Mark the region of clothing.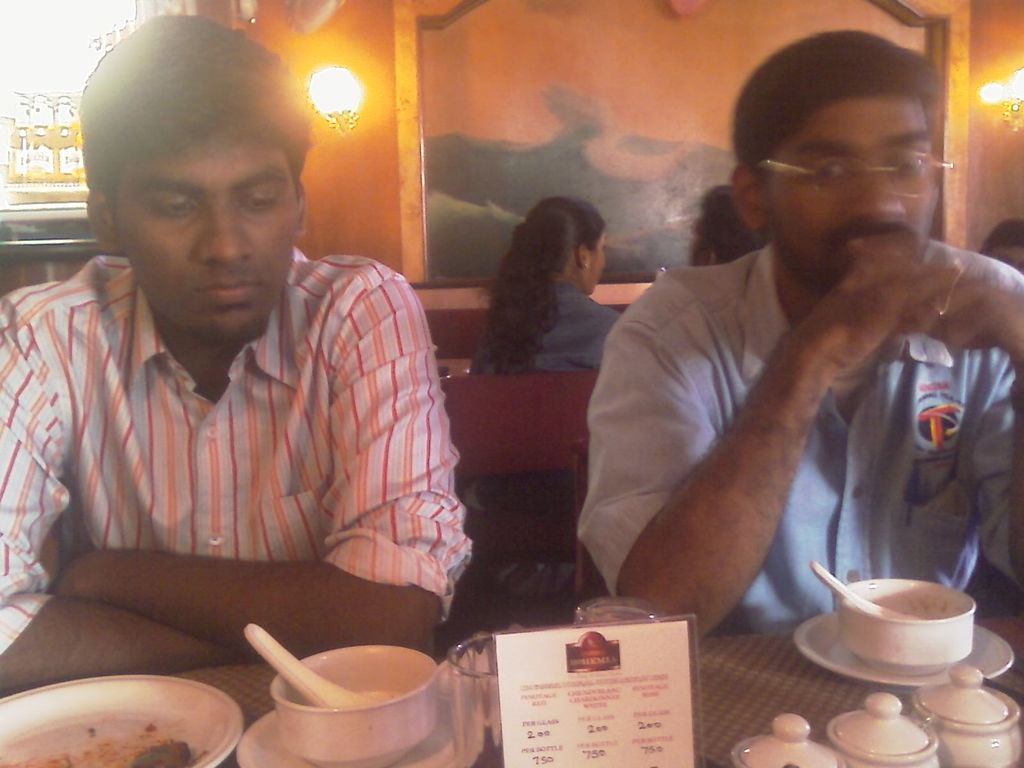
Region: region(571, 241, 1010, 635).
